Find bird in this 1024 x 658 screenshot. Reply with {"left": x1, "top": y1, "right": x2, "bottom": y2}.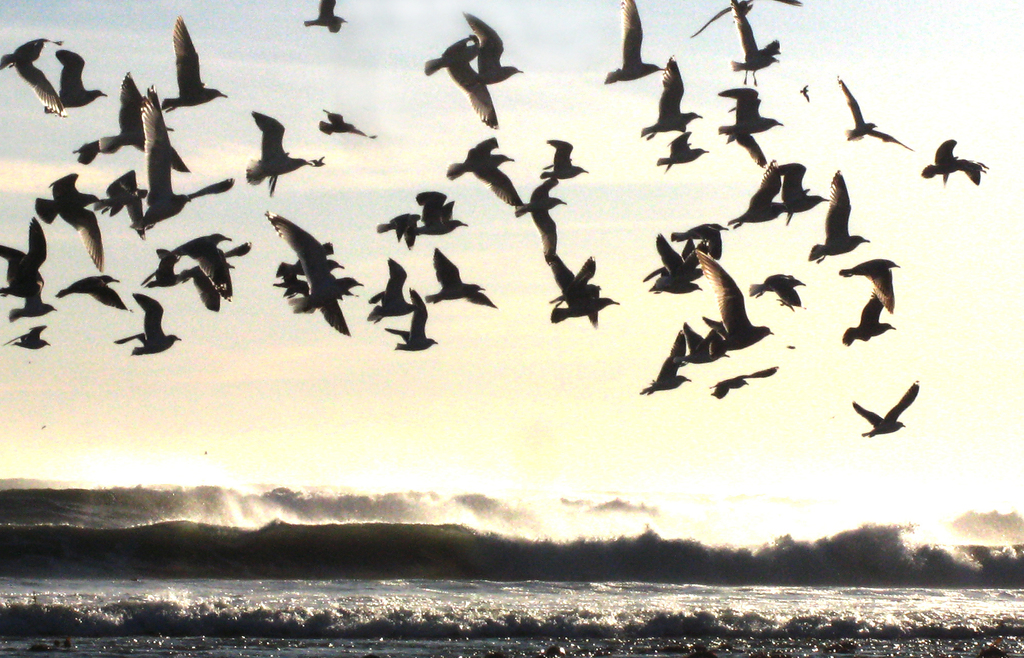
{"left": 847, "top": 379, "right": 920, "bottom": 434}.
